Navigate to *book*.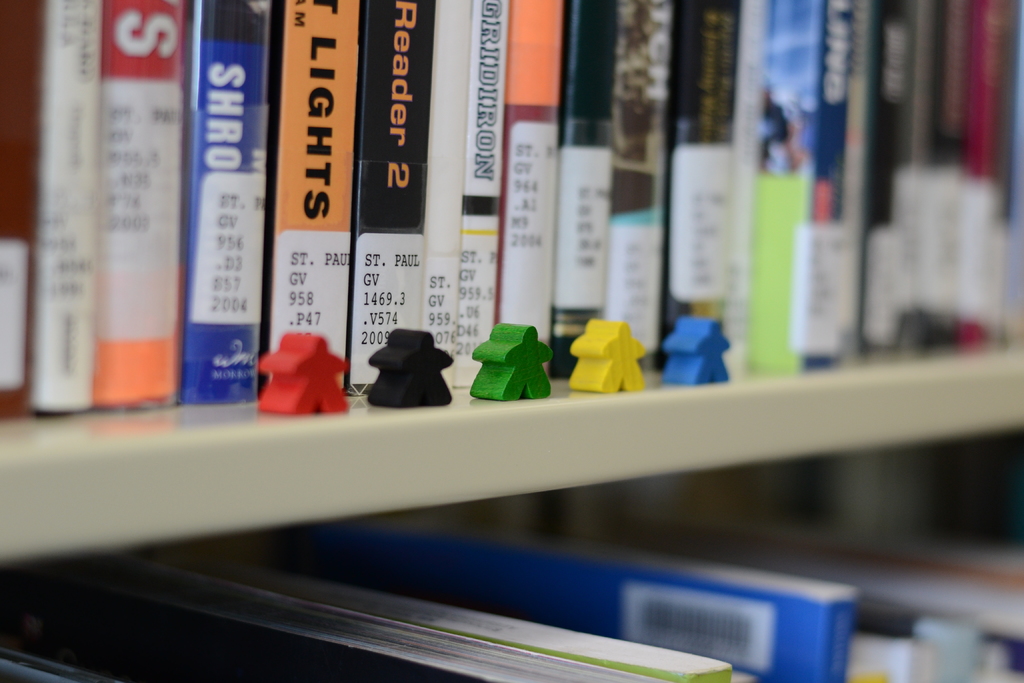
Navigation target: box(31, 0, 108, 411).
